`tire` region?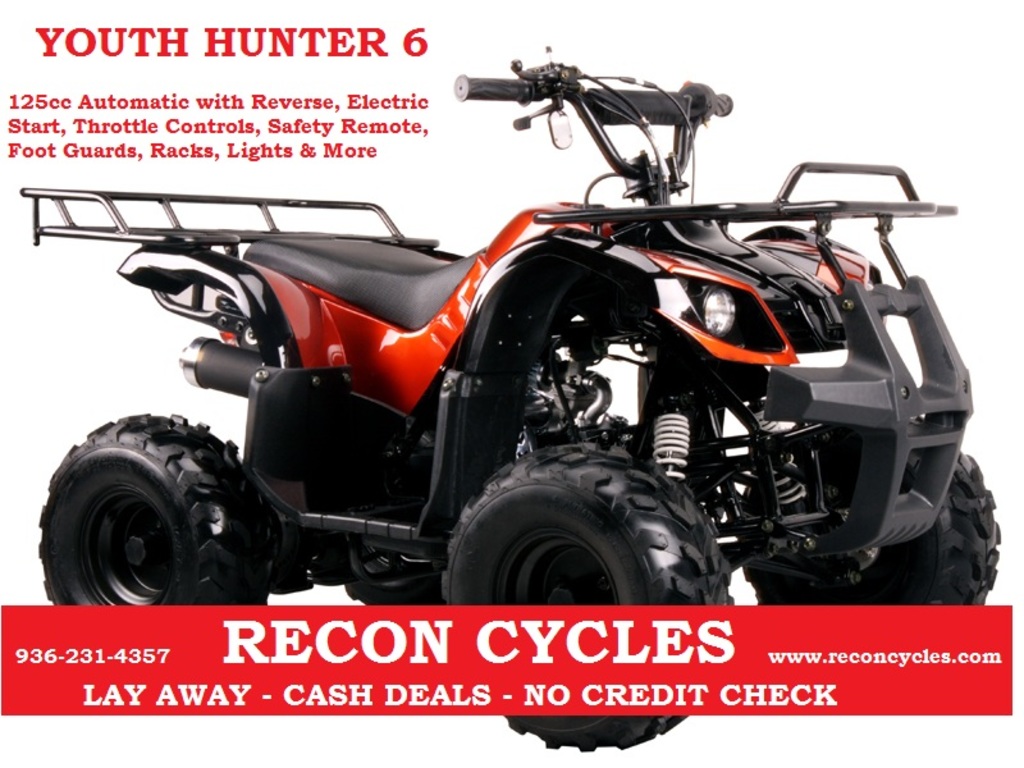
detection(310, 529, 443, 607)
